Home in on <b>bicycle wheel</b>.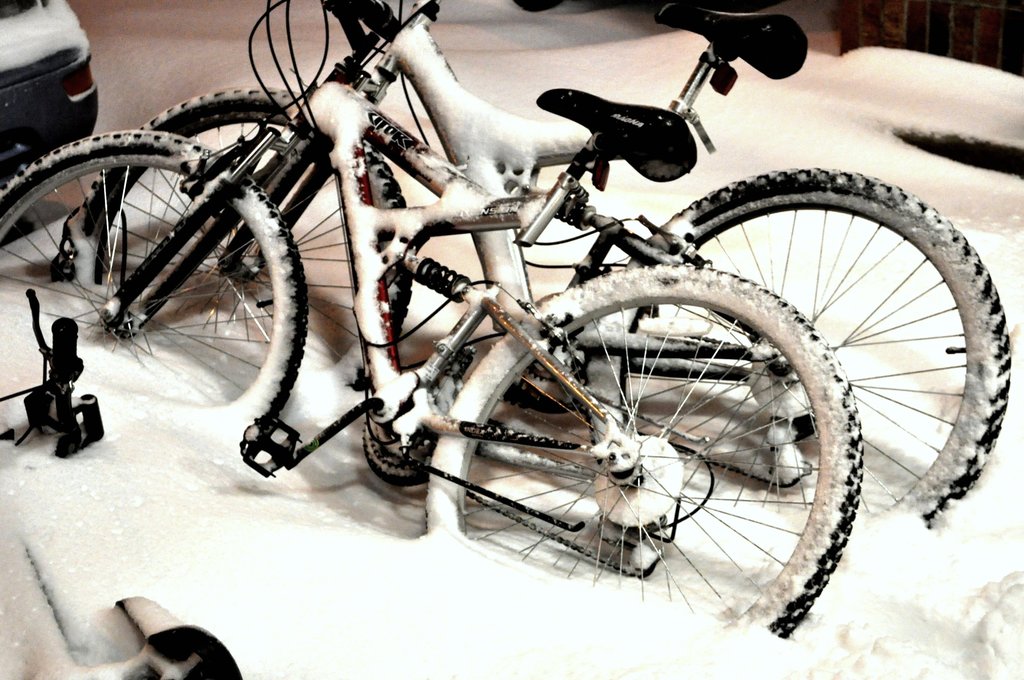
Homed in at locate(58, 85, 412, 377).
